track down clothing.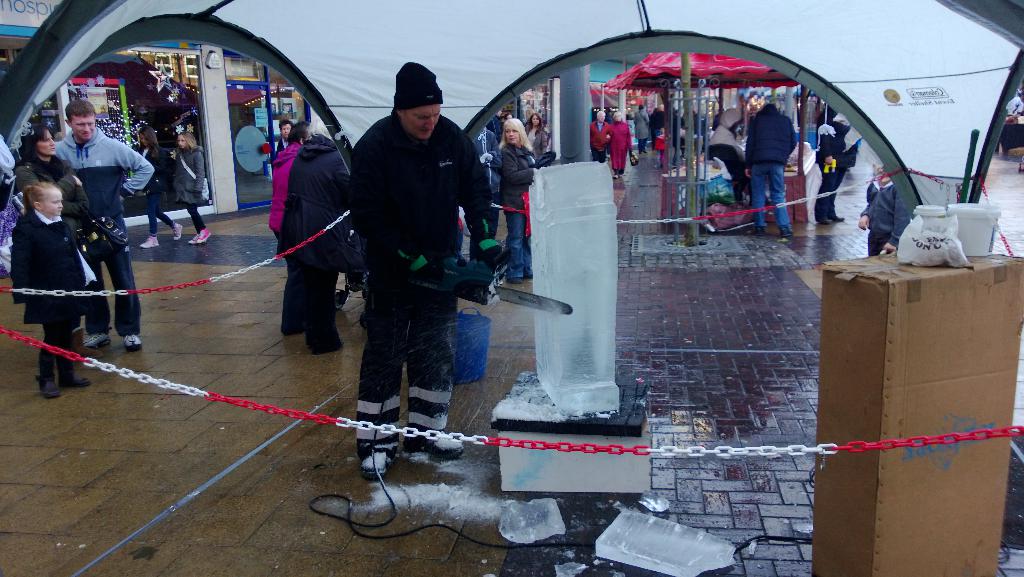
Tracked to crop(268, 144, 299, 236).
